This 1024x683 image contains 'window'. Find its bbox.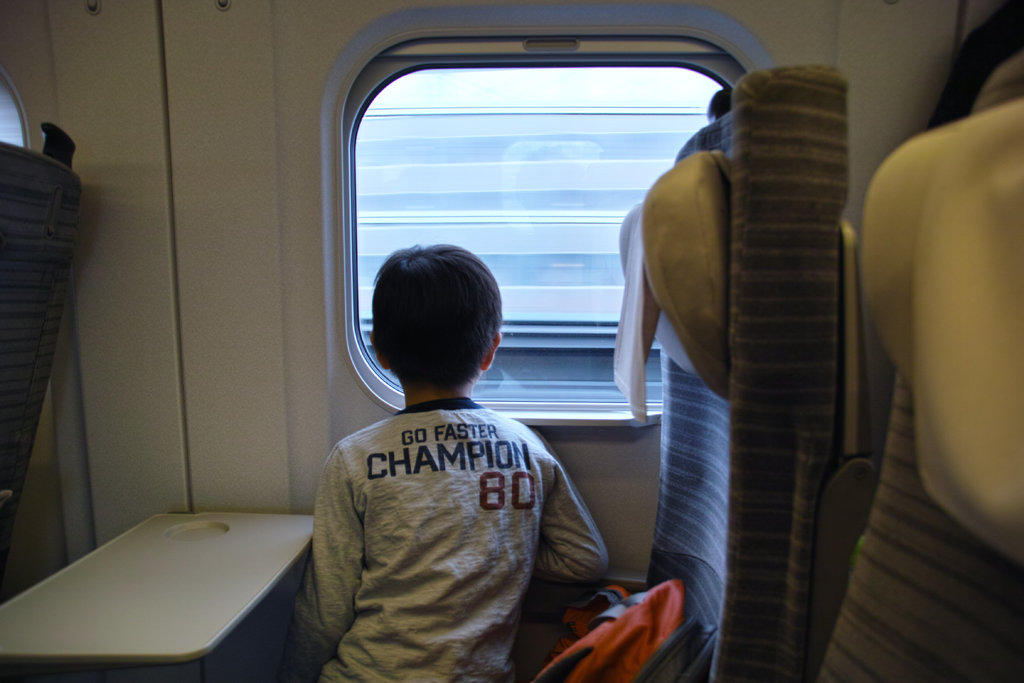
{"x1": 341, "y1": 45, "x2": 745, "y2": 411}.
